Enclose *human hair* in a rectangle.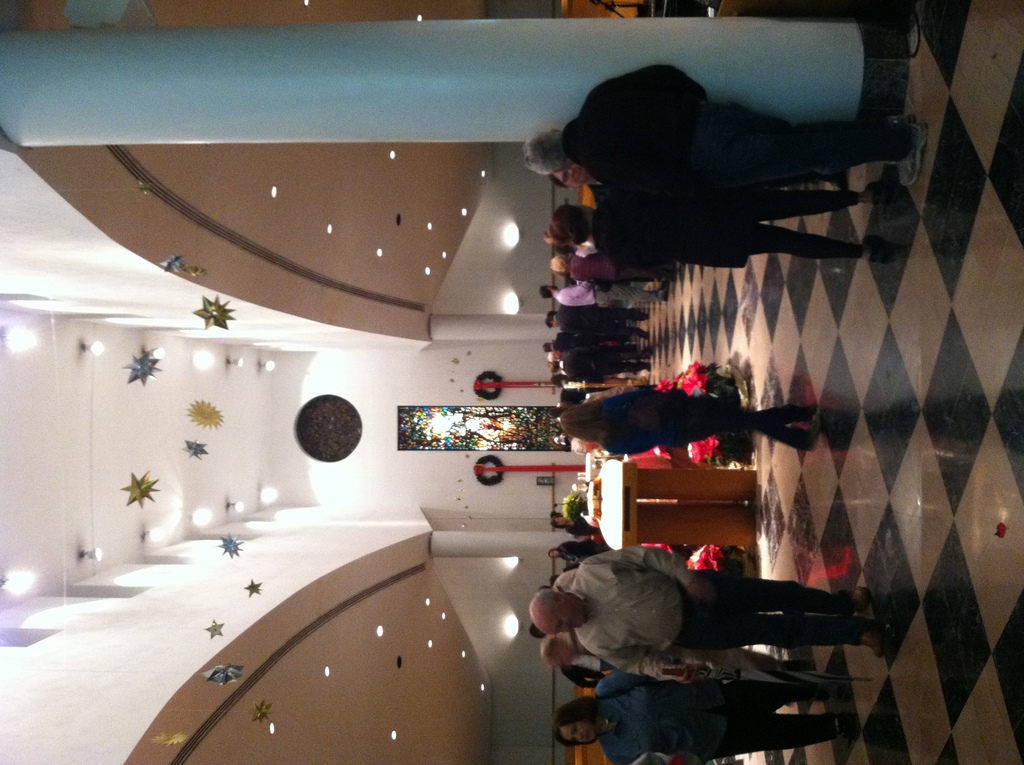
(x1=547, y1=345, x2=561, y2=361).
